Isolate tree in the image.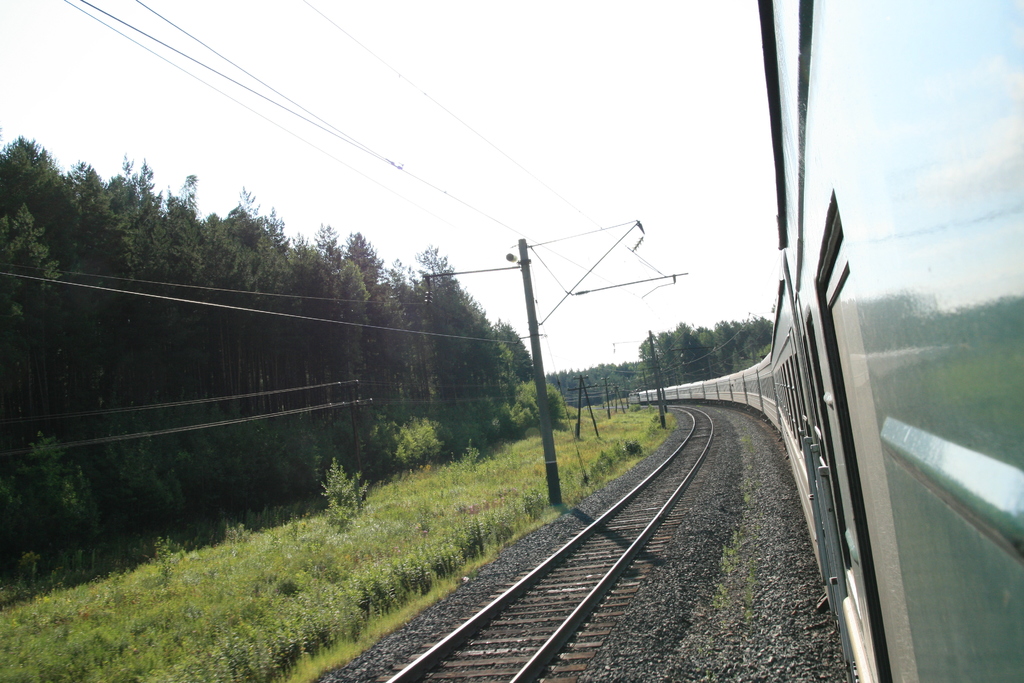
Isolated region: 337/224/403/425.
